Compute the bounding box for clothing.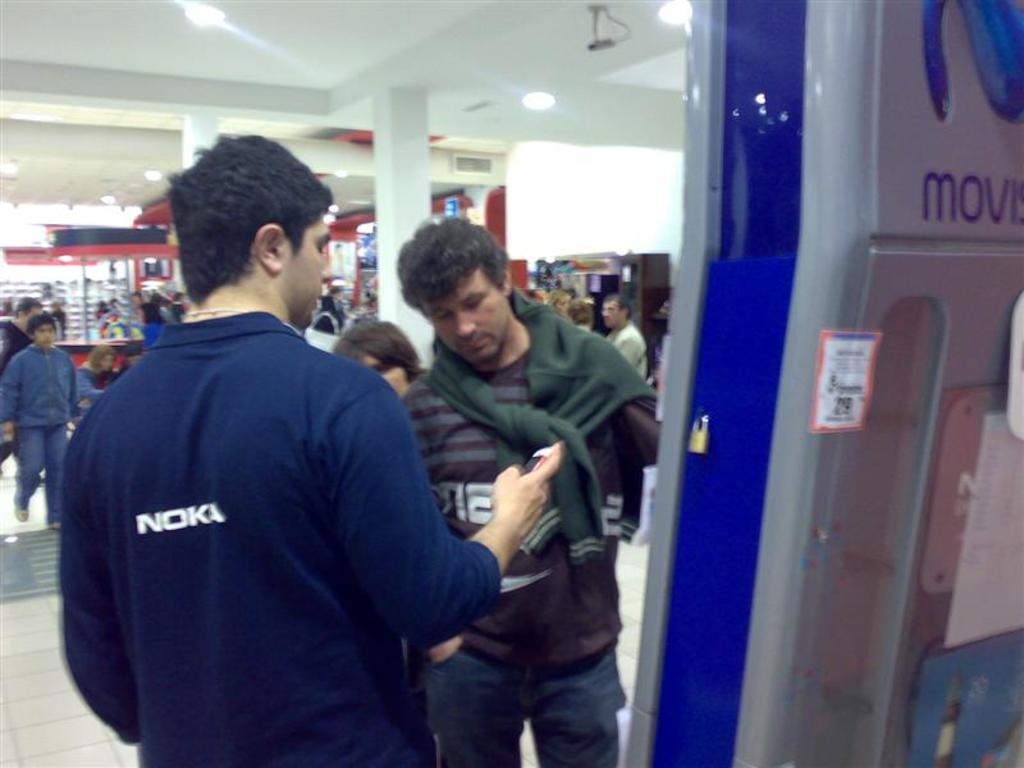
(420, 644, 630, 767).
